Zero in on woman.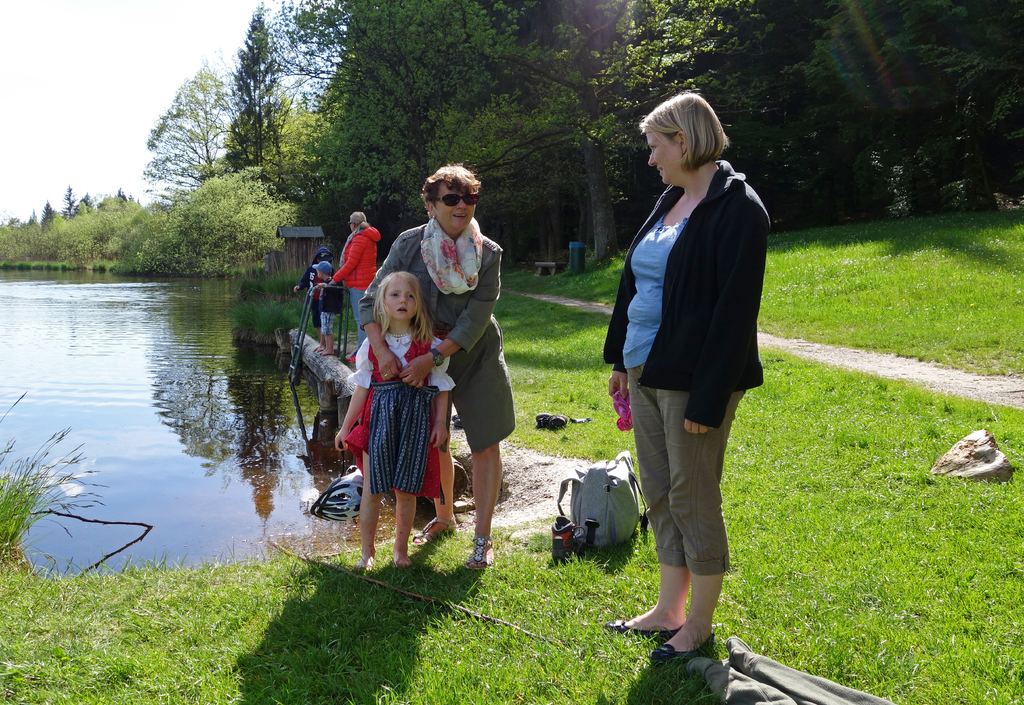
Zeroed in: [363,178,519,583].
